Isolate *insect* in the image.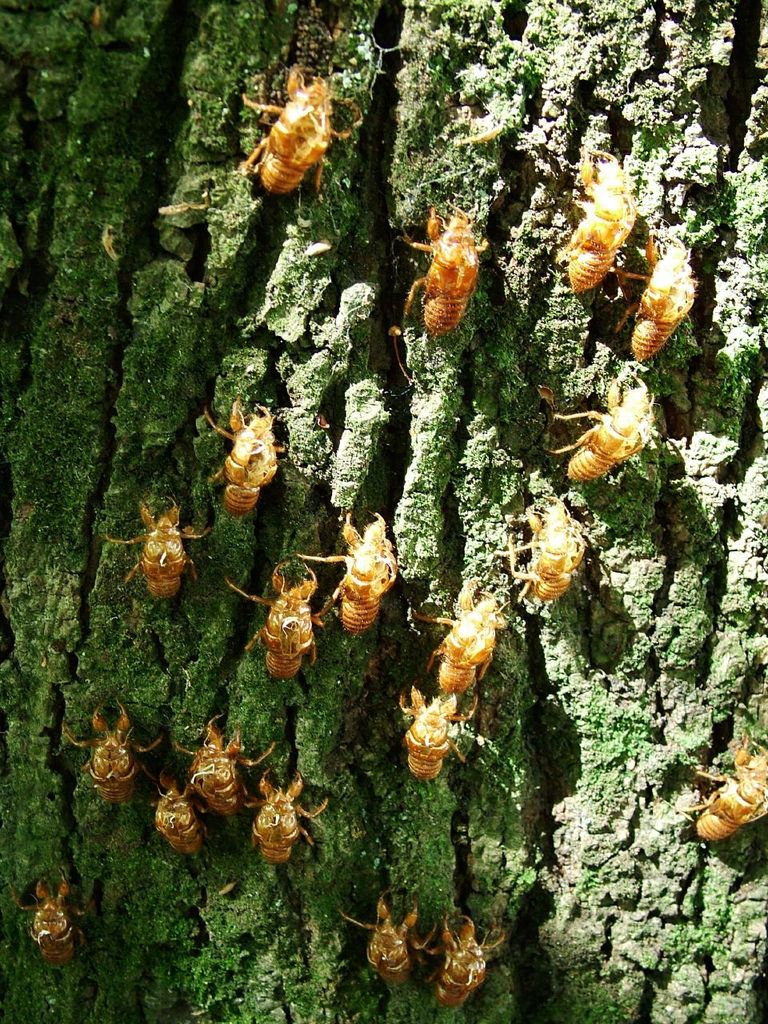
Isolated region: box=[549, 372, 660, 489].
